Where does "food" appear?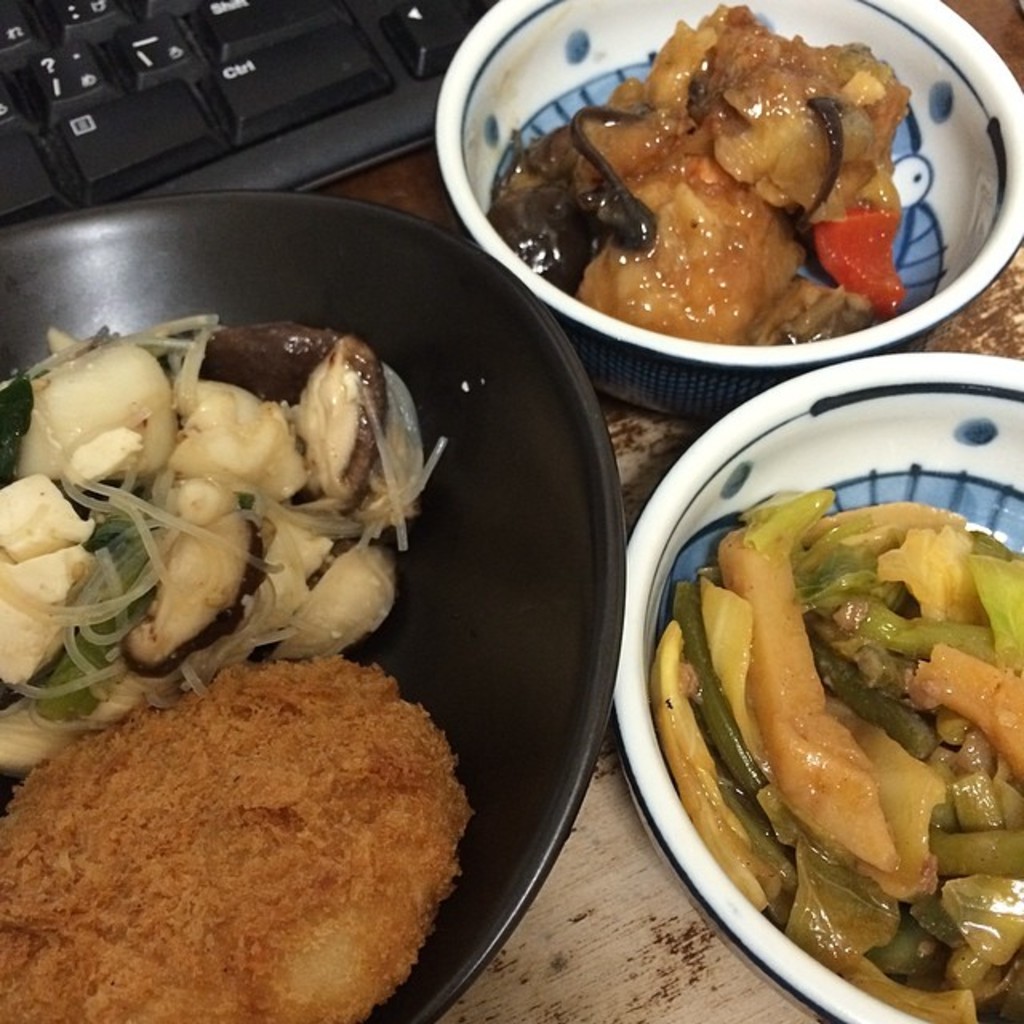
Appears at bbox(512, 0, 934, 365).
